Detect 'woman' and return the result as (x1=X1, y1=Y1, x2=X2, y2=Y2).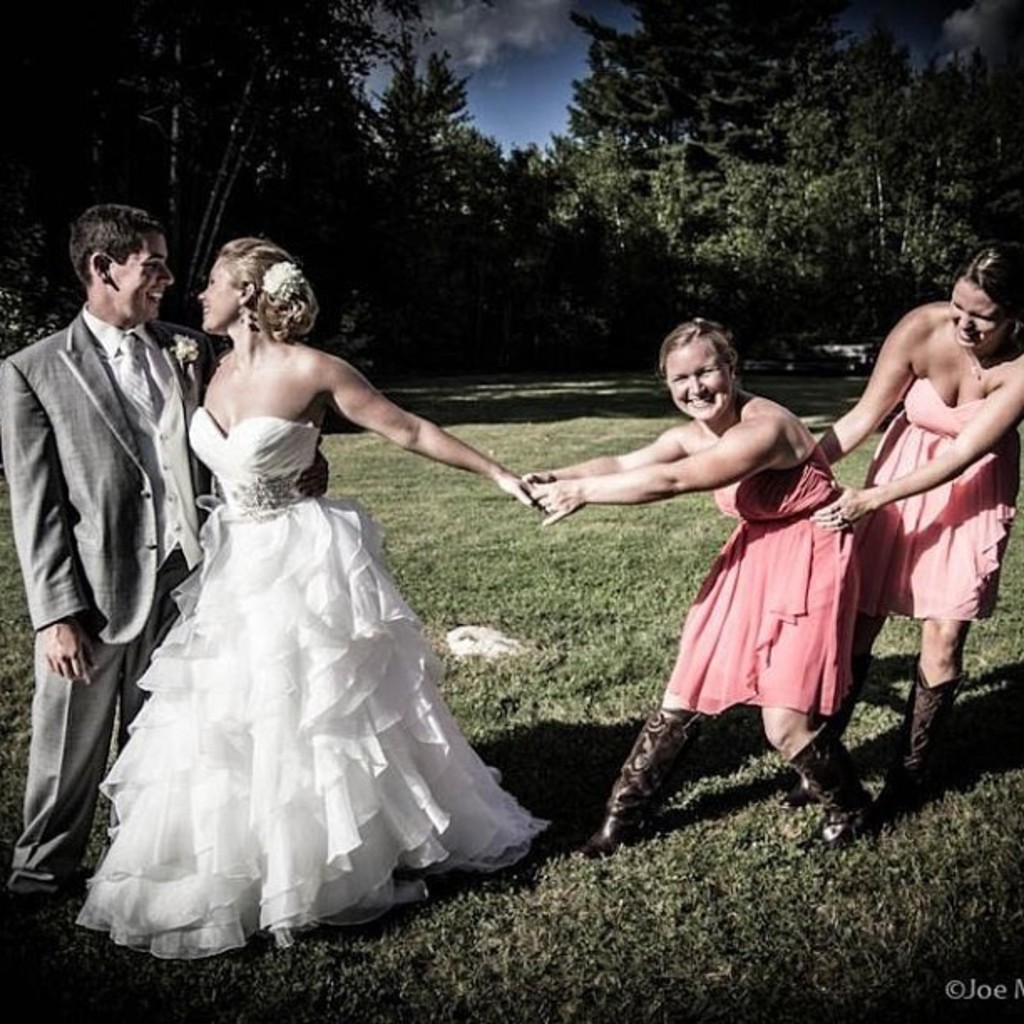
(x1=800, y1=244, x2=1022, y2=800).
